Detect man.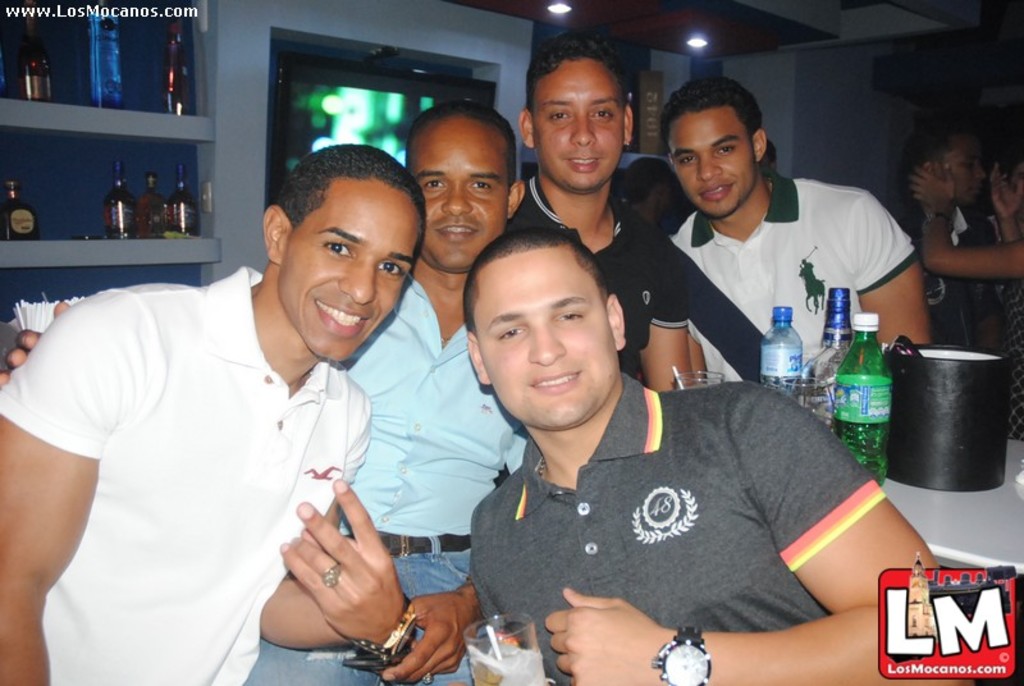
Detected at x1=660, y1=79, x2=938, y2=389.
